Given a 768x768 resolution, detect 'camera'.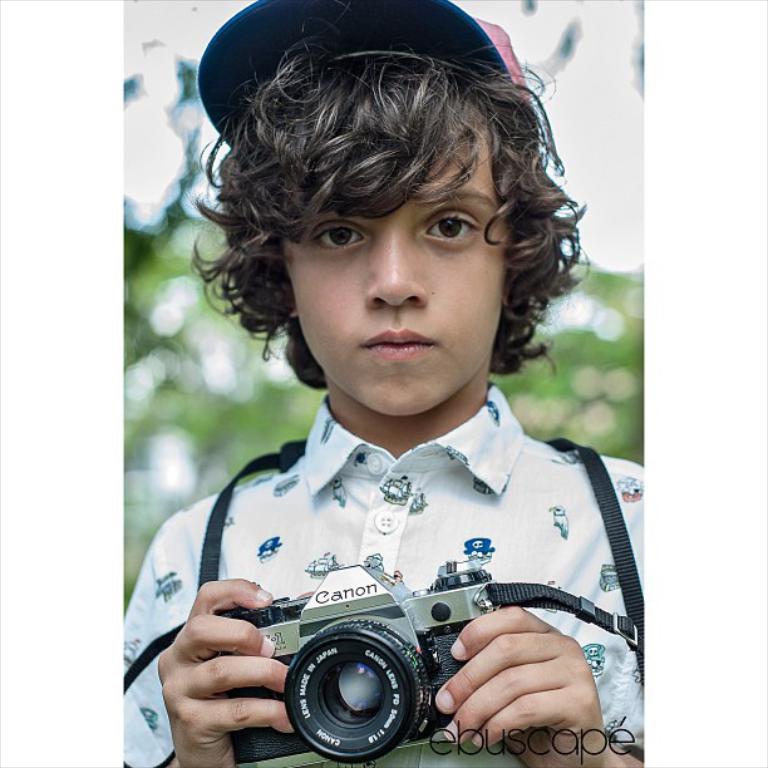
Rect(223, 551, 561, 752).
